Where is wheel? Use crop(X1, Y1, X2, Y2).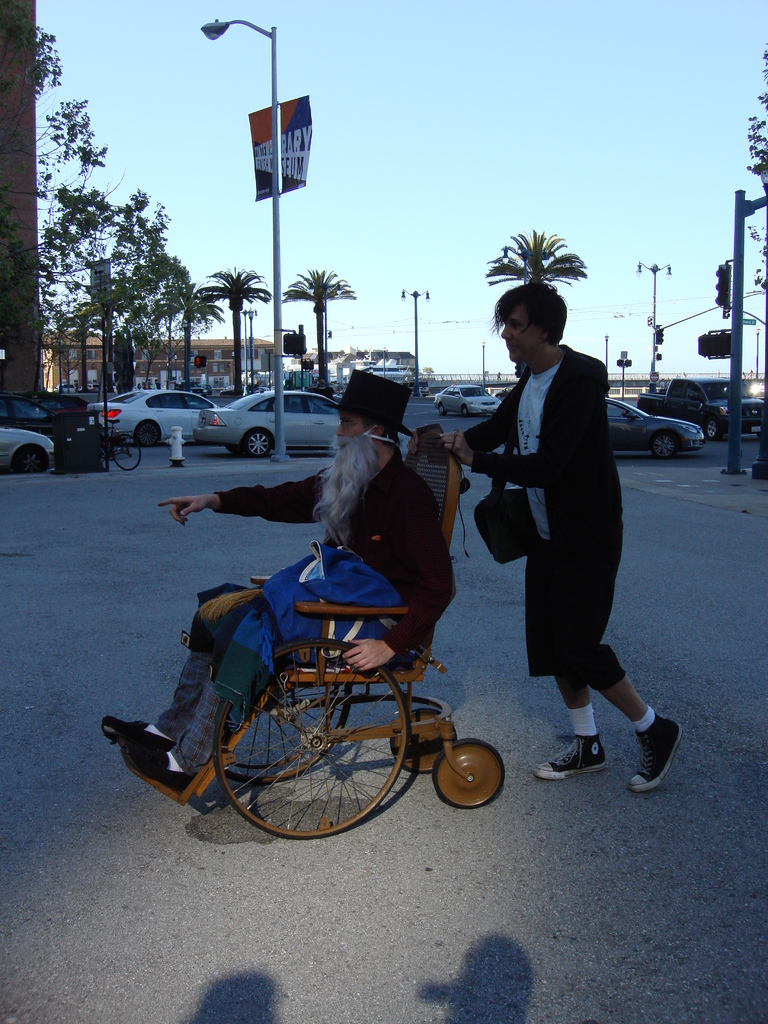
crop(436, 741, 509, 811).
